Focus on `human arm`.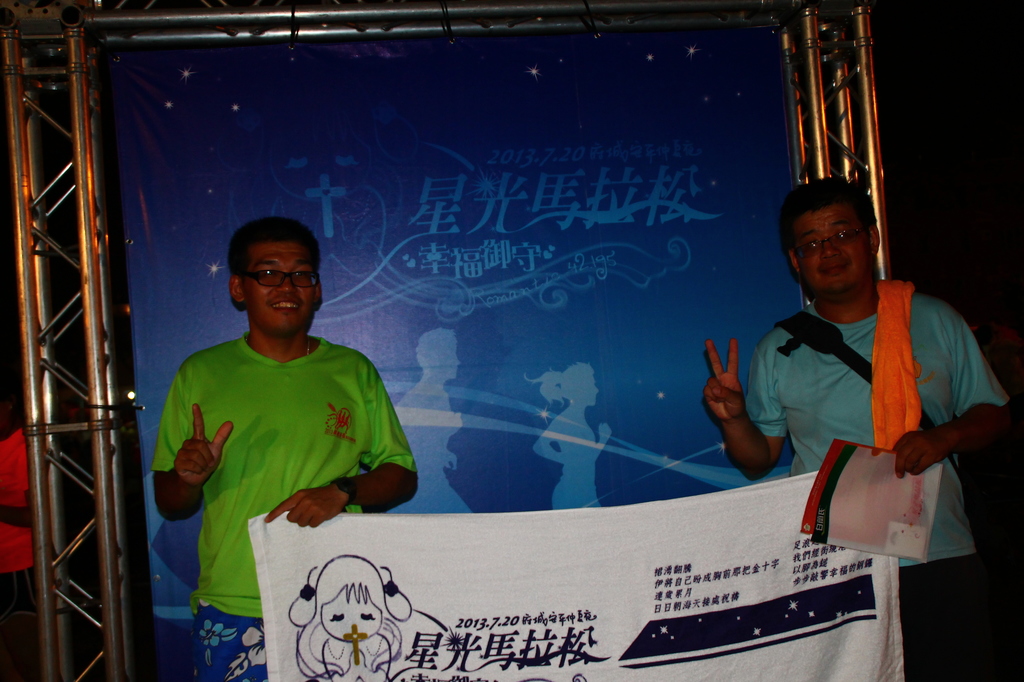
Focused at bbox(719, 332, 768, 475).
